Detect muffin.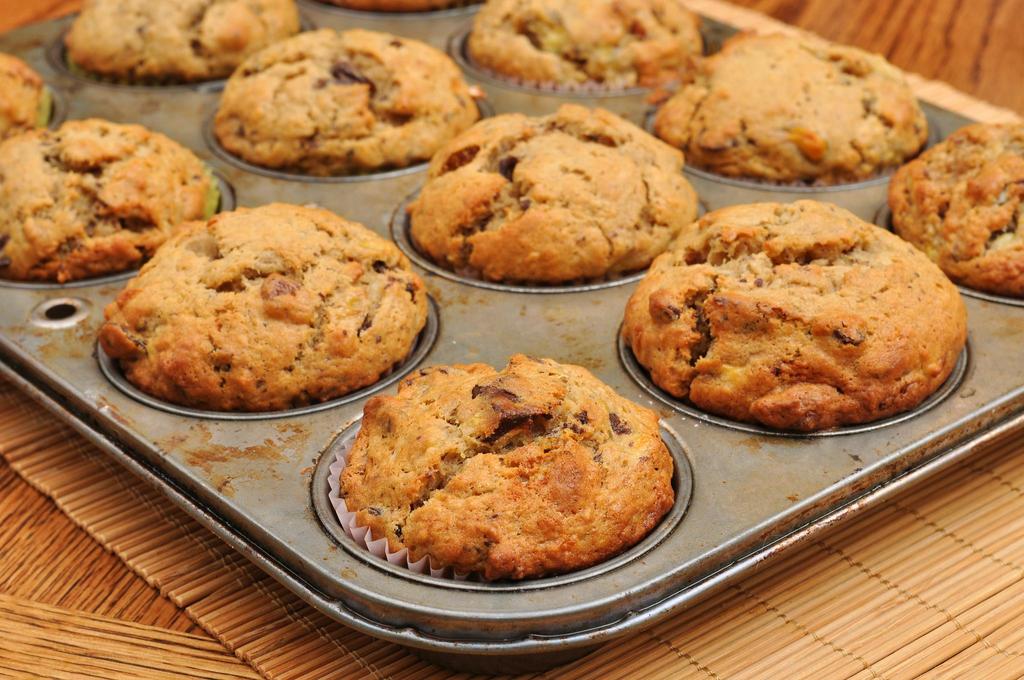
Detected at 95:193:430:416.
